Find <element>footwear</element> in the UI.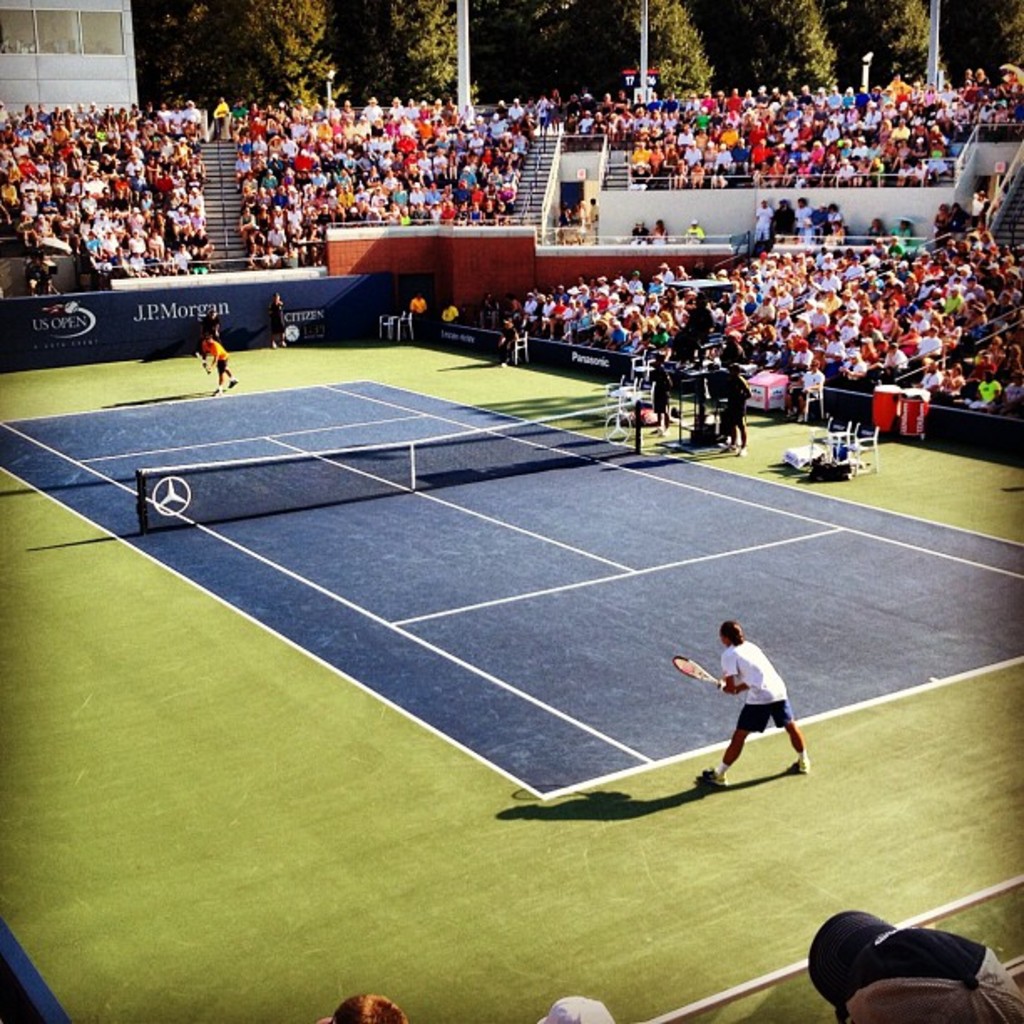
UI element at {"left": 743, "top": 447, "right": 748, "bottom": 455}.
